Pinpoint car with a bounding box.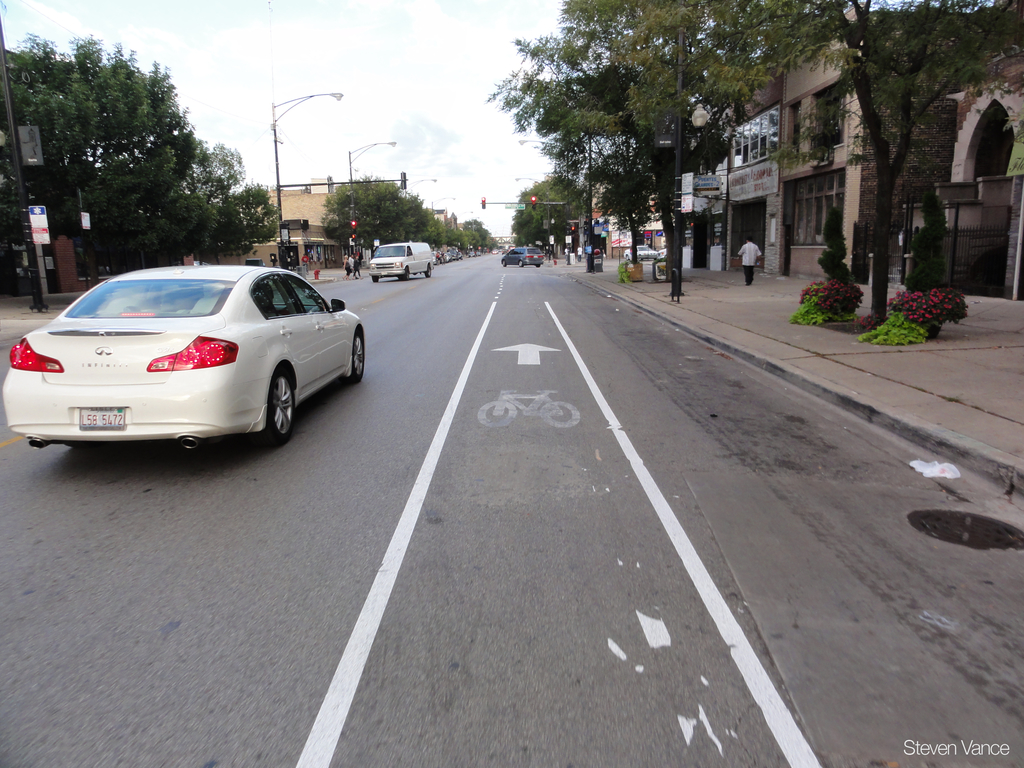
{"x1": 13, "y1": 255, "x2": 358, "y2": 461}.
